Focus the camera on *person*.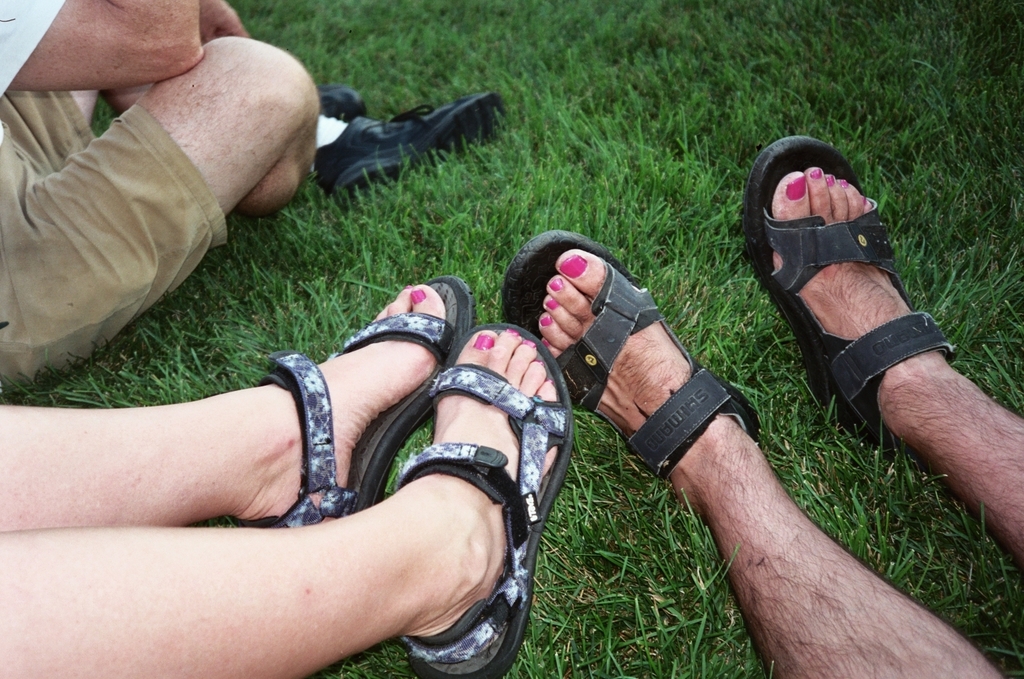
Focus region: BBox(0, 0, 349, 395).
